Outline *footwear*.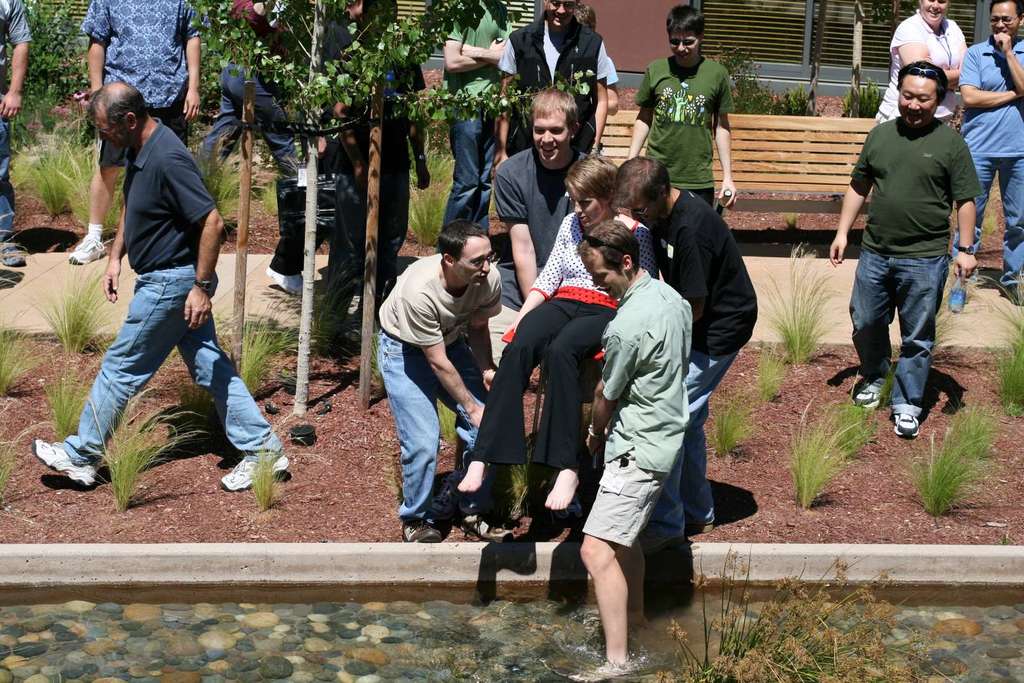
Outline: 692:517:714:533.
